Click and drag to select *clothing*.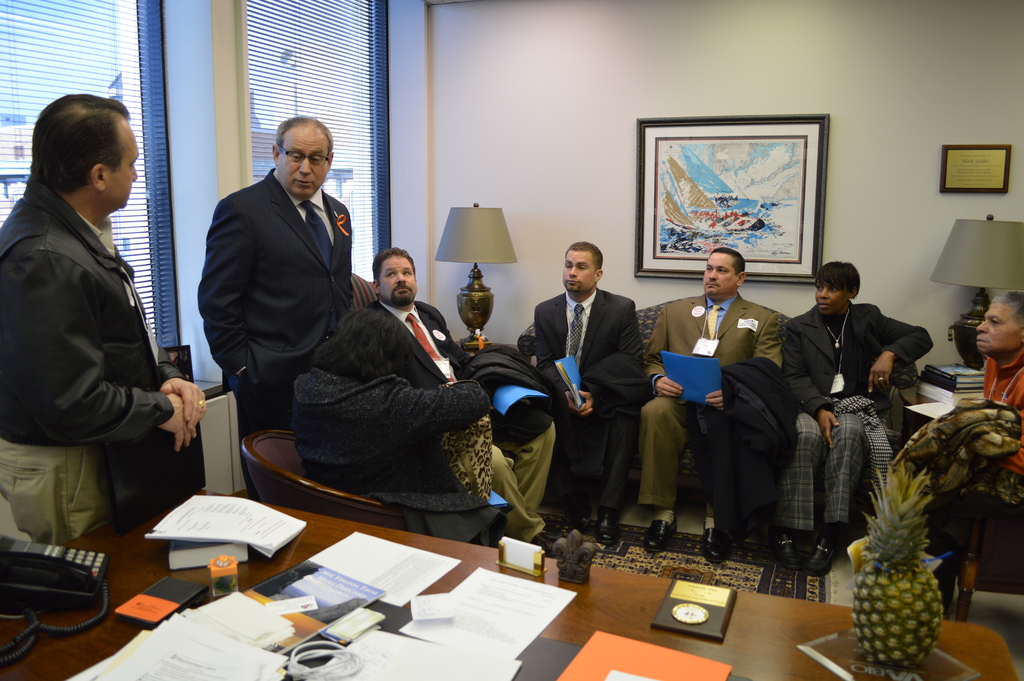
Selection: x1=639, y1=290, x2=790, y2=496.
